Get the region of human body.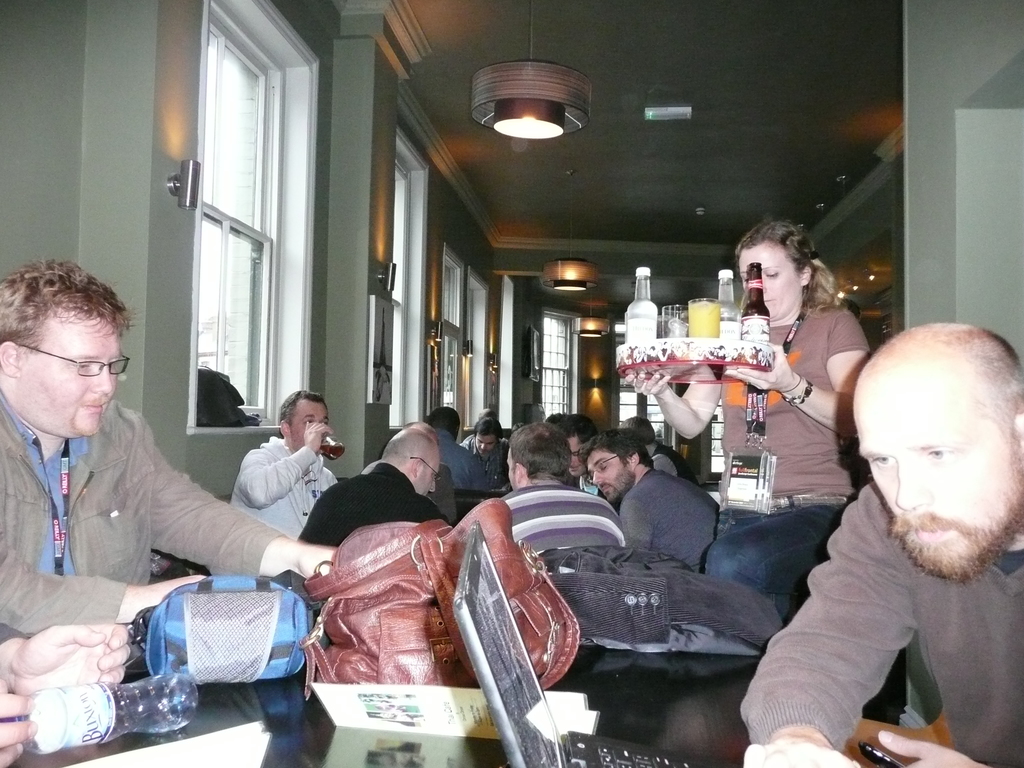
4:278:296:715.
